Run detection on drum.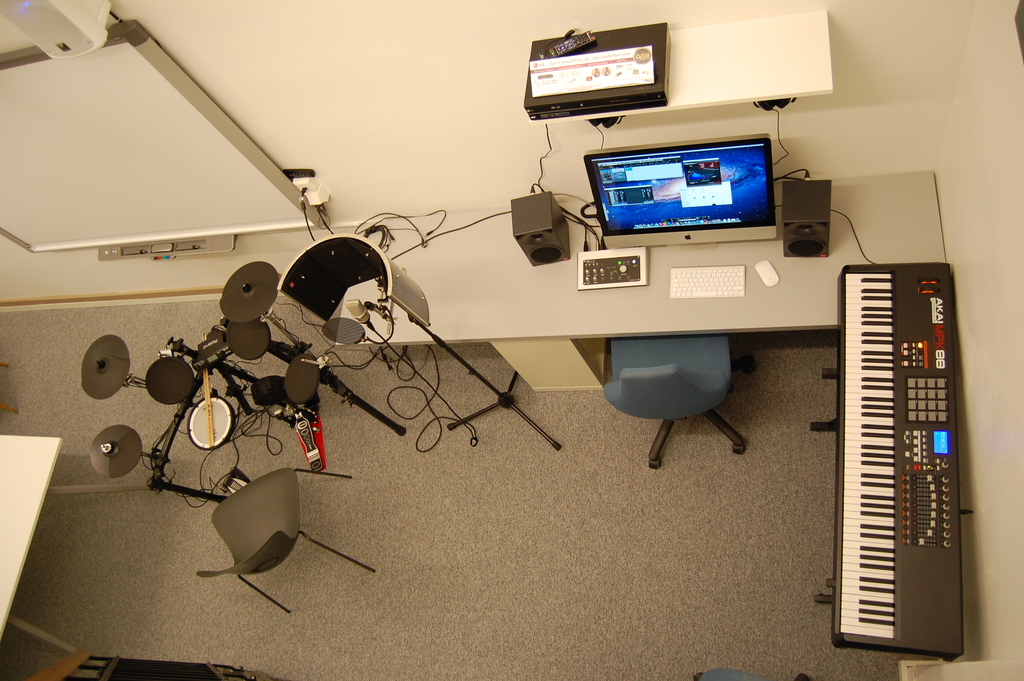
Result: (186, 397, 237, 450).
